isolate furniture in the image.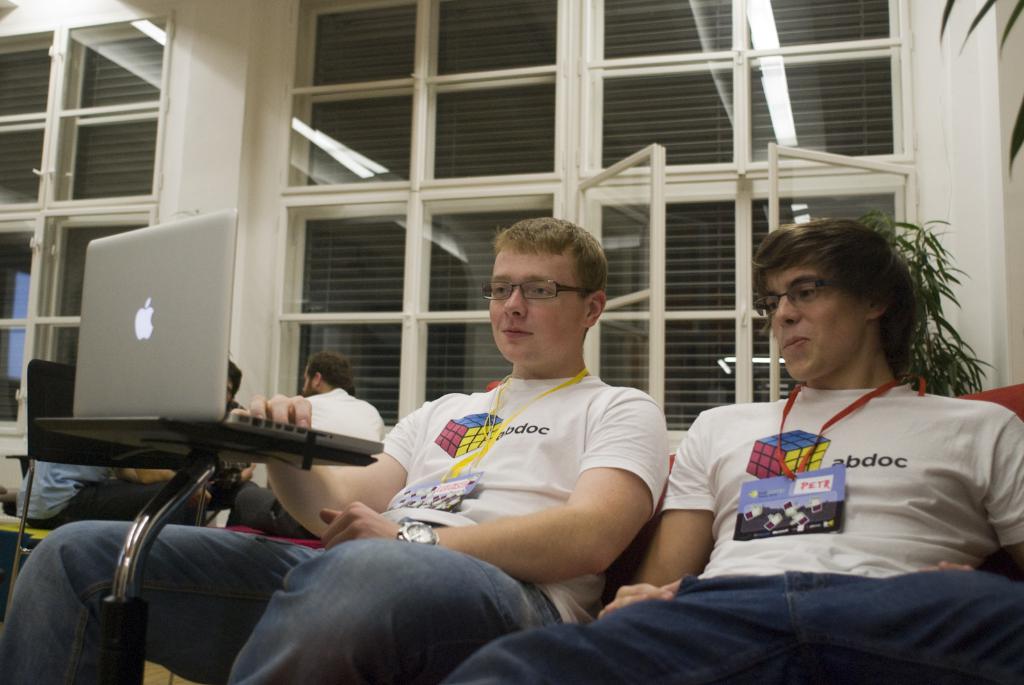
Isolated region: box=[38, 413, 380, 684].
